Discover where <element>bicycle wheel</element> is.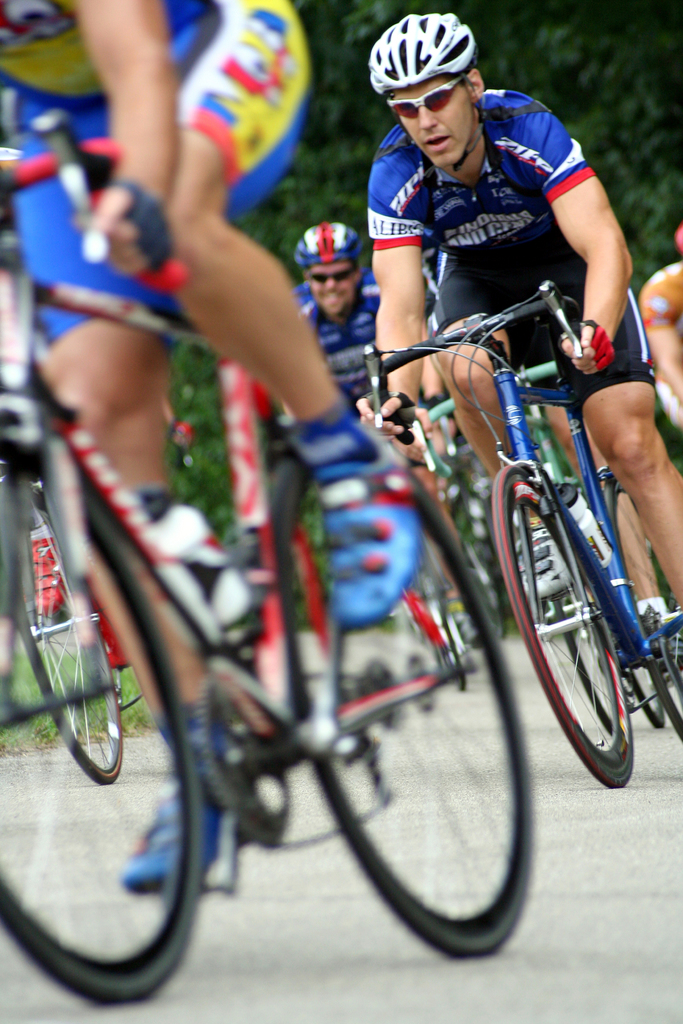
Discovered at bbox(0, 433, 192, 1004).
